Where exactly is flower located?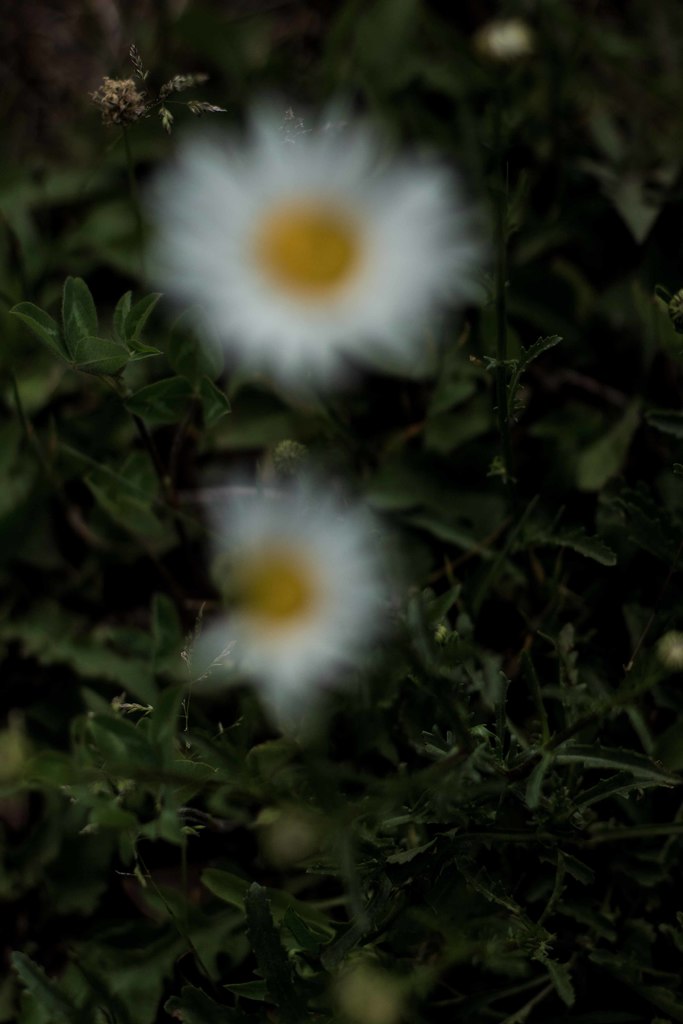
Its bounding box is 185 490 393 739.
